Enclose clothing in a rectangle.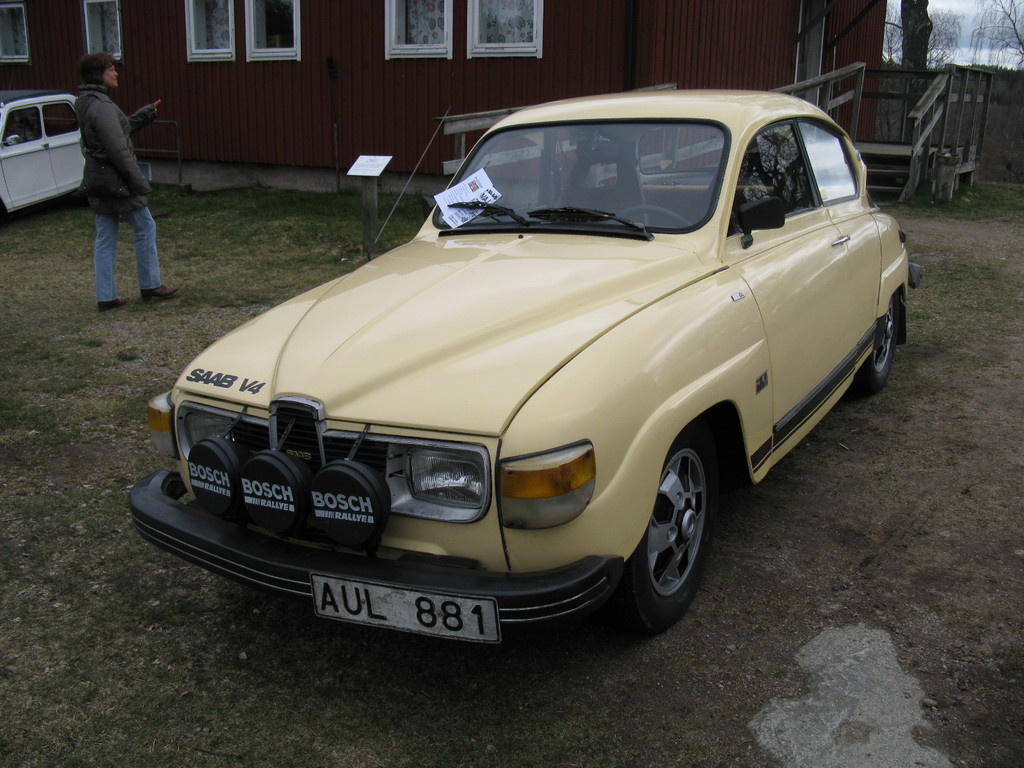
<region>78, 95, 164, 304</region>.
